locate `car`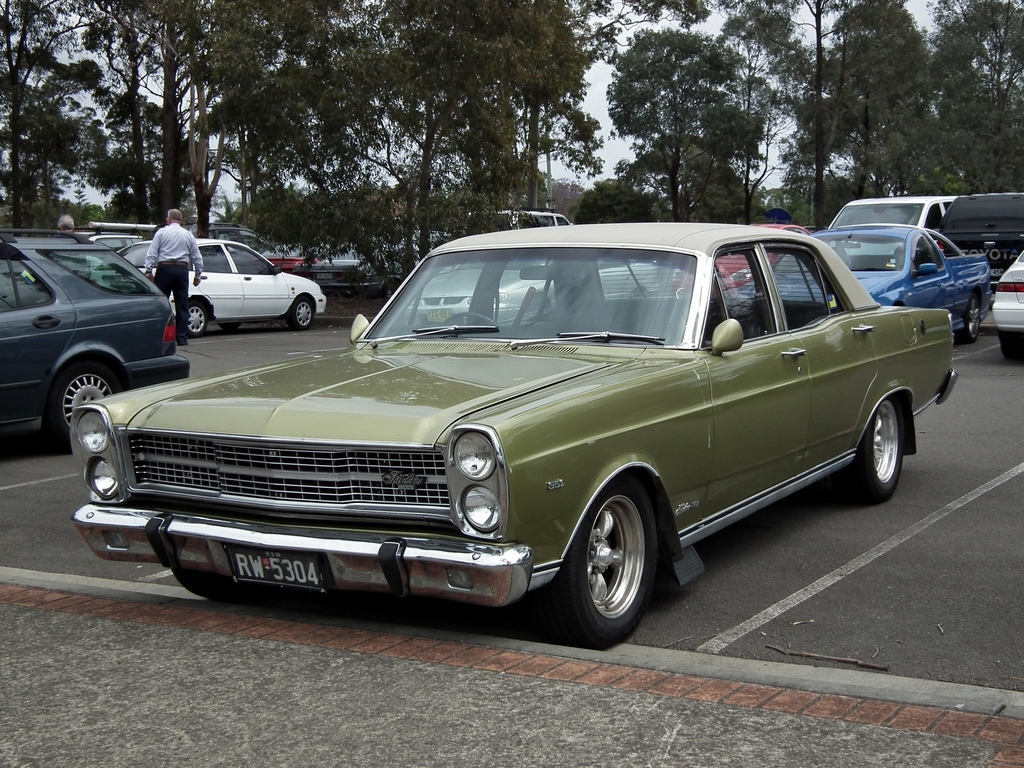
pyautogui.locateOnScreen(991, 243, 1023, 363)
